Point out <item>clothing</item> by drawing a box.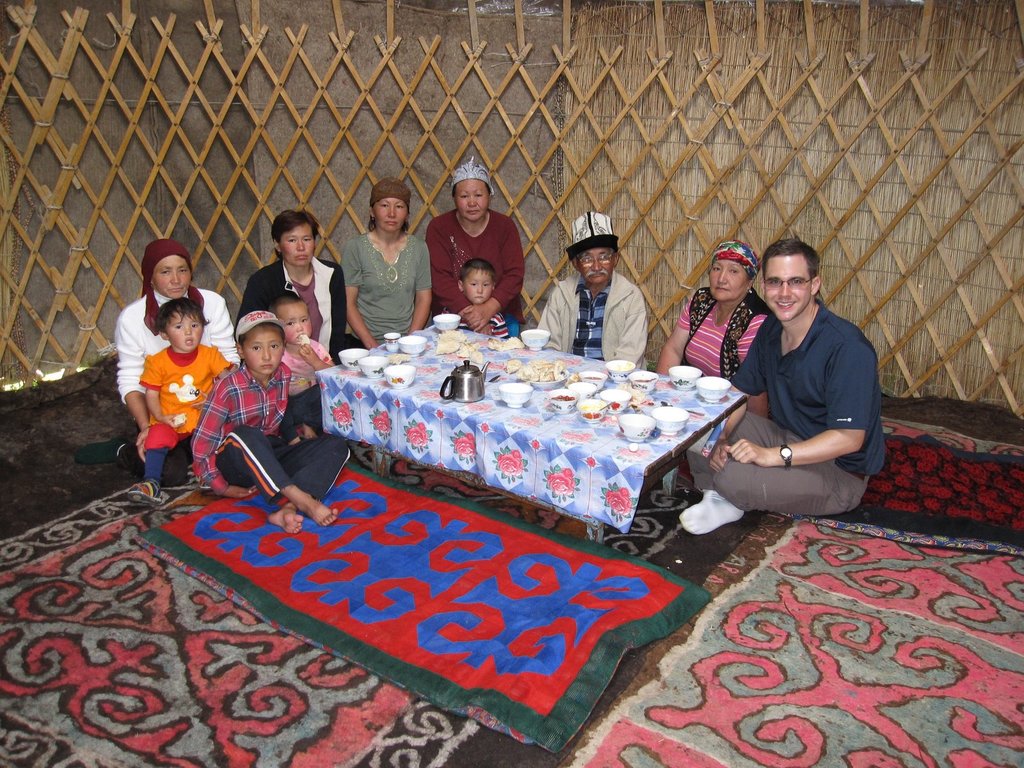
(538,270,652,369).
